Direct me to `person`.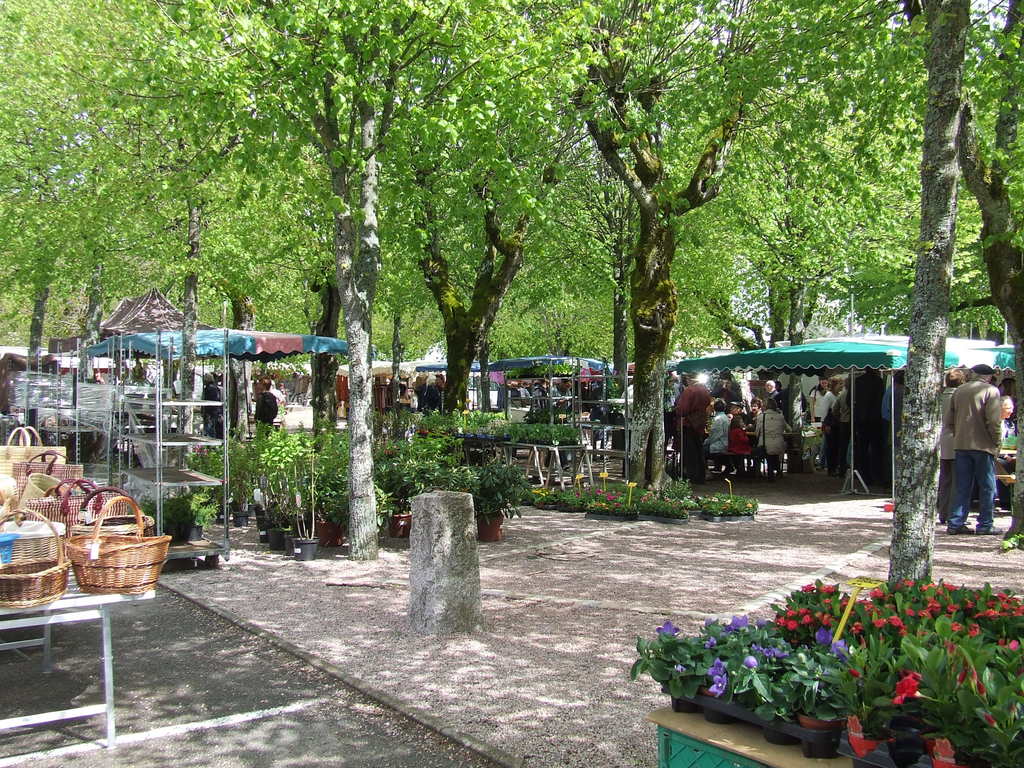
Direction: 753:374:776:399.
